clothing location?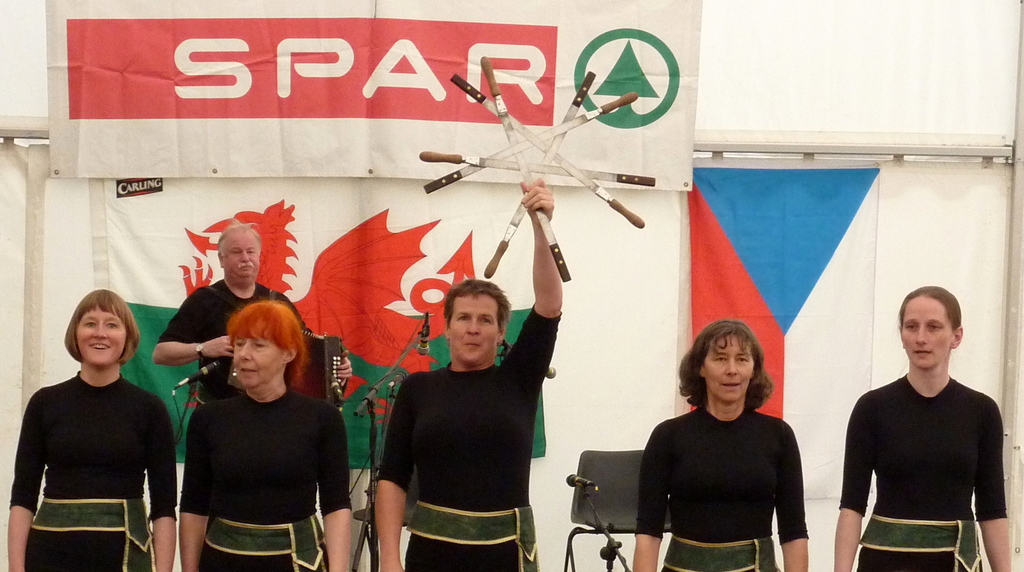
crop(179, 384, 353, 571)
